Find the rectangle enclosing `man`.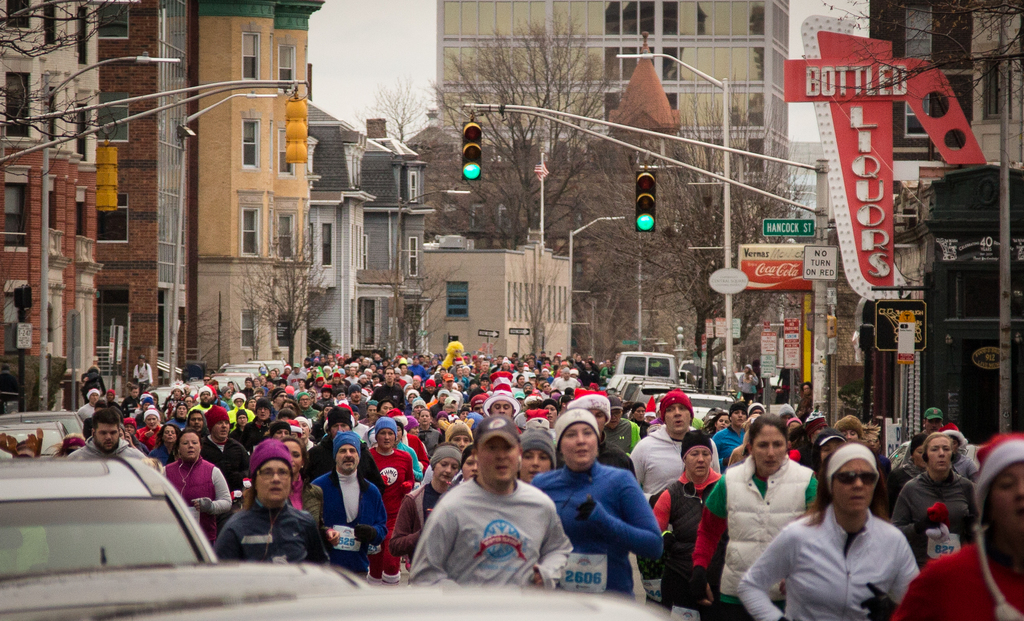
[307,433,385,581].
